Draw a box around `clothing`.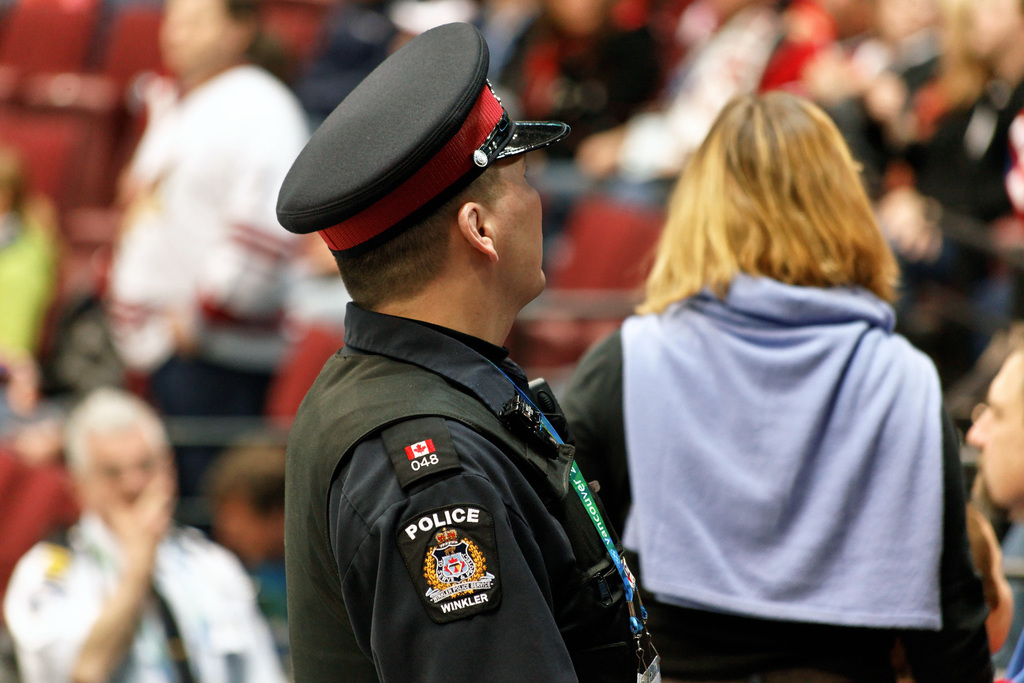
103:60:308:514.
